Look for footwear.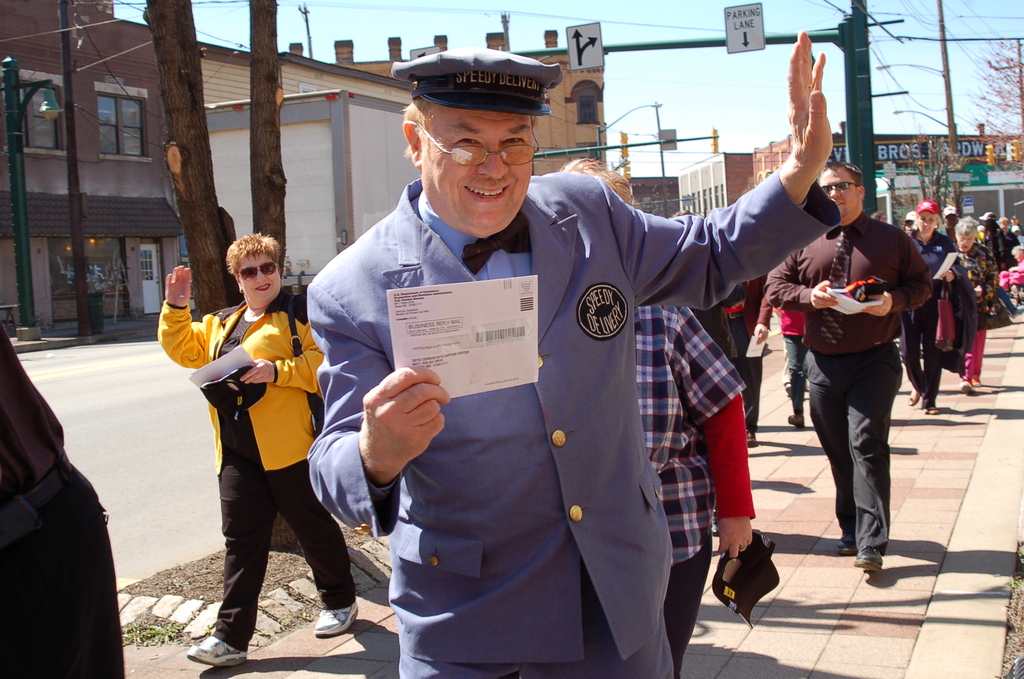
Found: {"x1": 924, "y1": 405, "x2": 938, "y2": 416}.
